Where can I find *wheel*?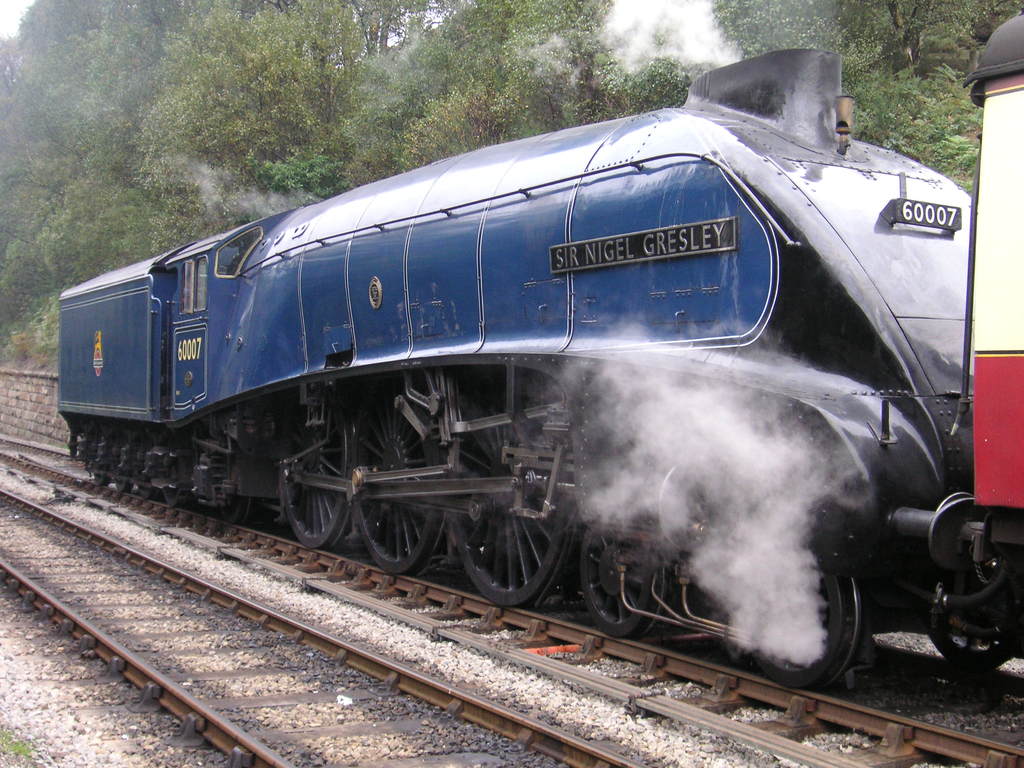
You can find it at <region>924, 577, 1023, 669</region>.
